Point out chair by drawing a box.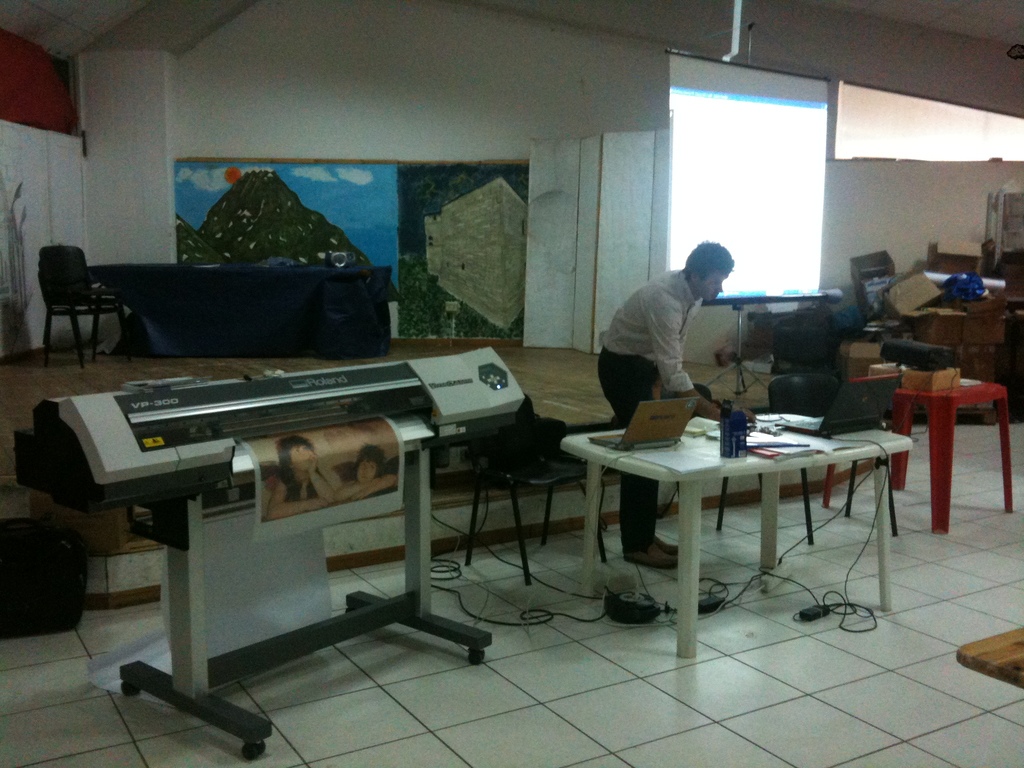
bbox(718, 374, 902, 546).
